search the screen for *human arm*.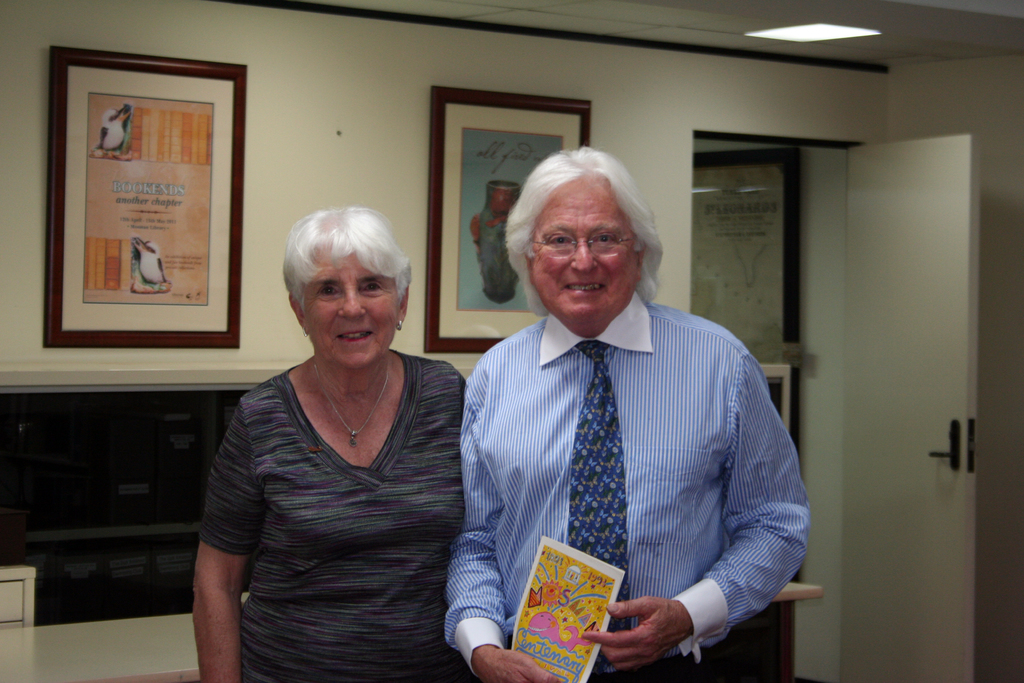
Found at {"left": 581, "top": 361, "right": 808, "bottom": 674}.
